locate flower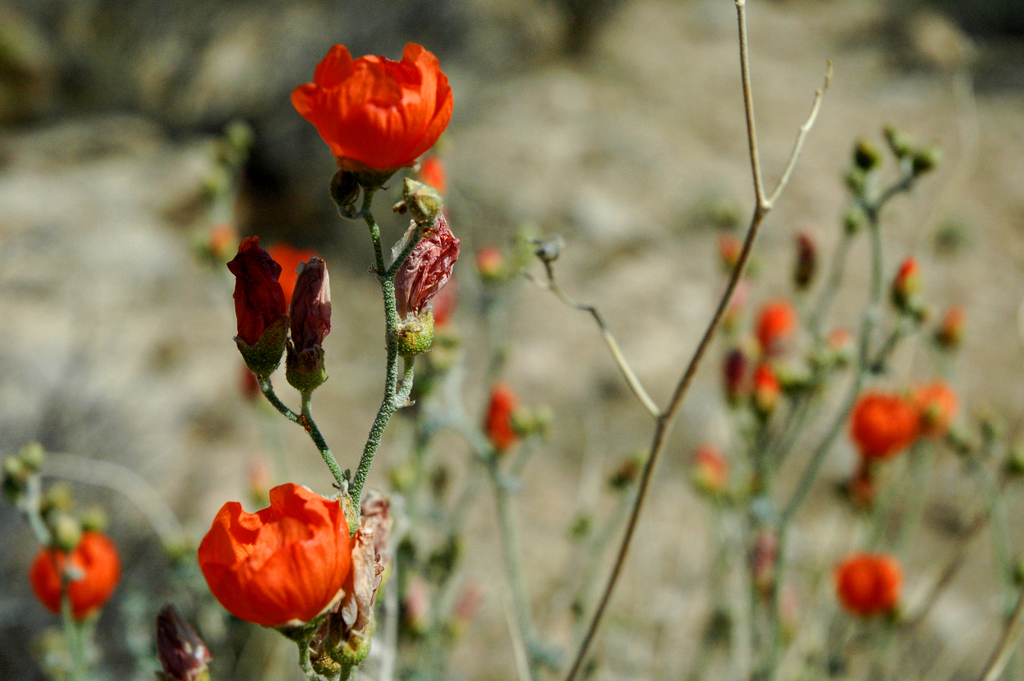
260 243 307 321
